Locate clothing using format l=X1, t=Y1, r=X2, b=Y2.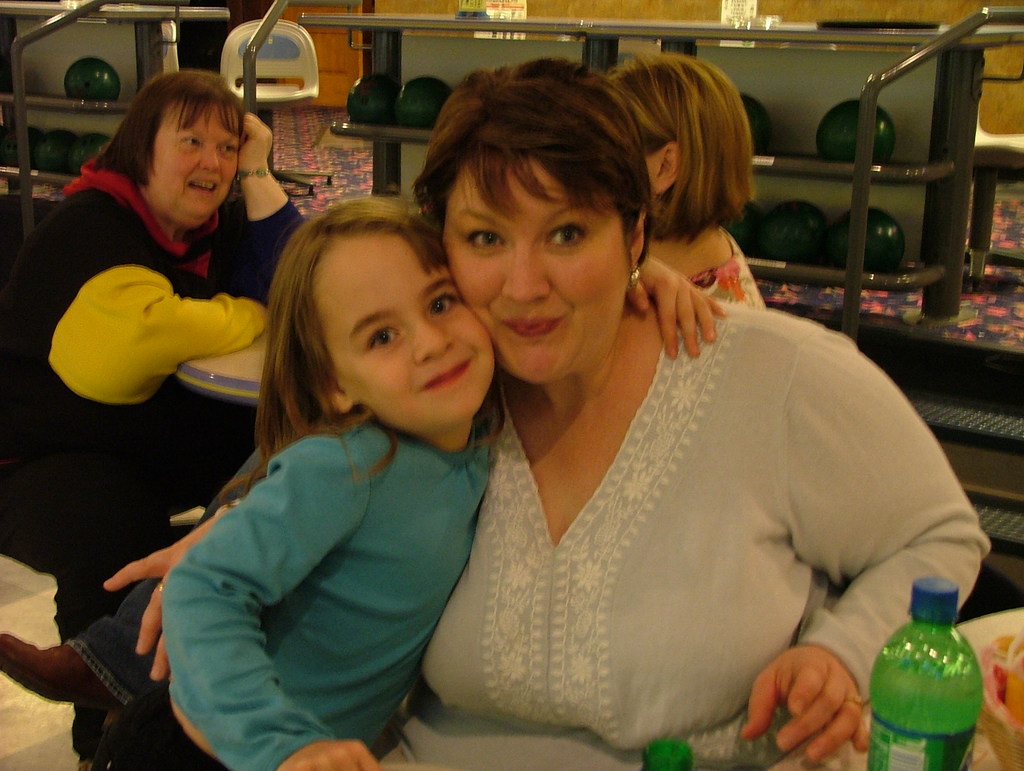
l=373, t=375, r=989, b=770.
